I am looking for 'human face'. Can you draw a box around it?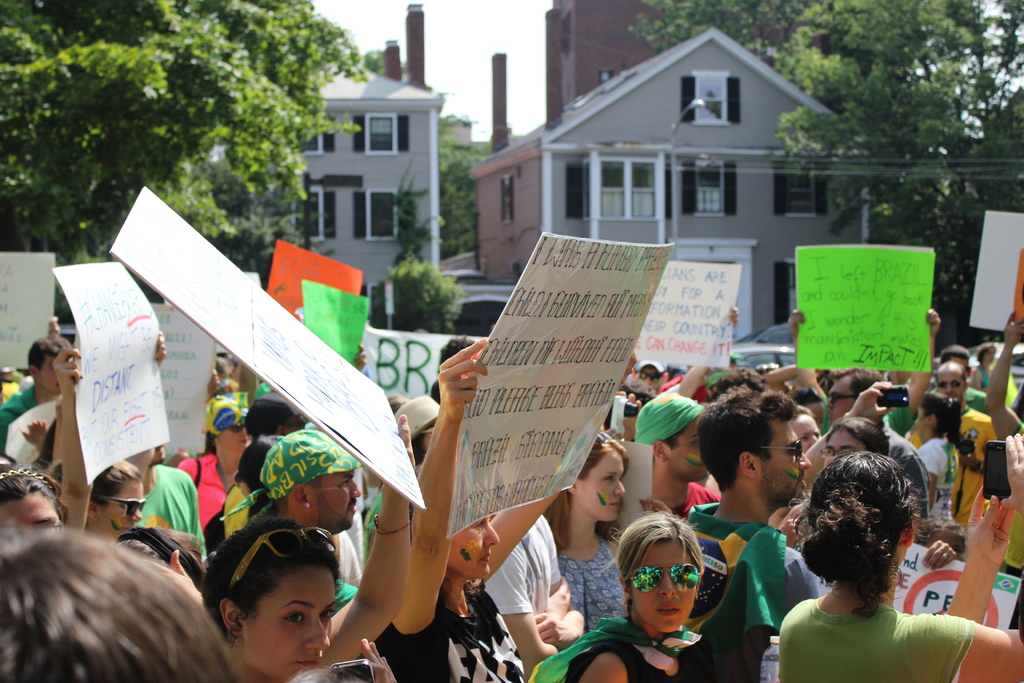
Sure, the bounding box is (950, 351, 967, 370).
